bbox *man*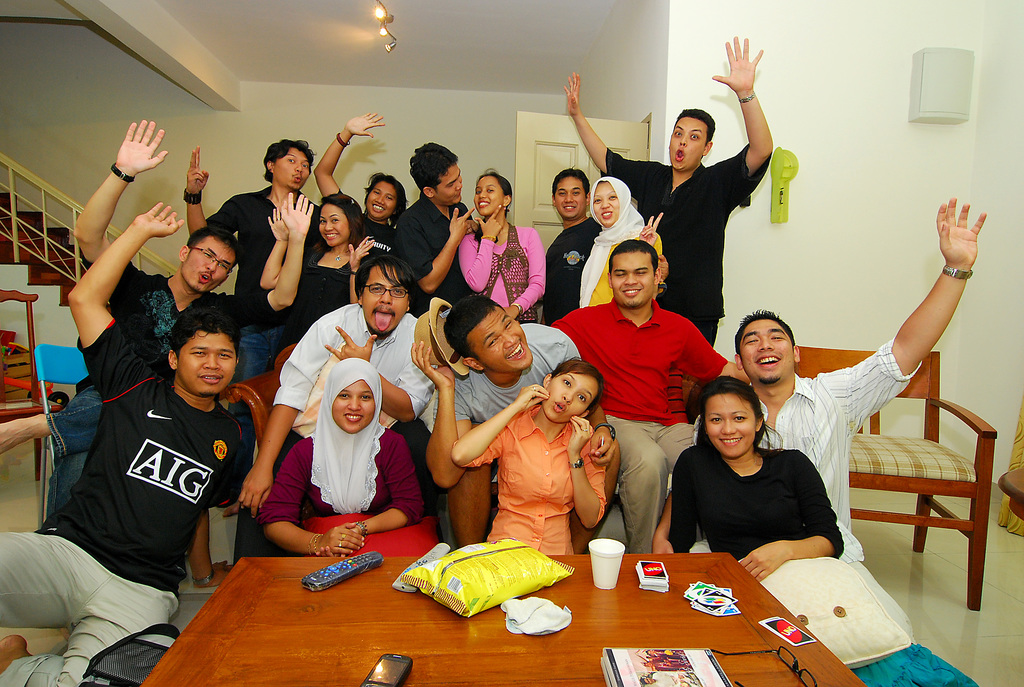
566, 35, 777, 349
